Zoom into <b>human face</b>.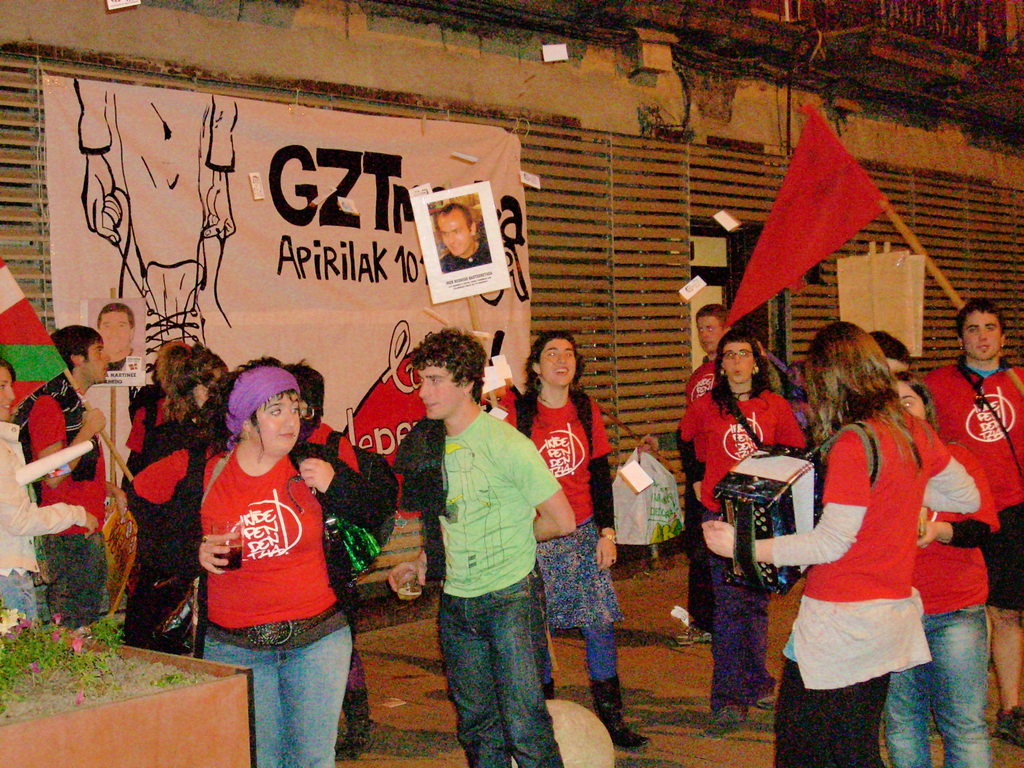
Zoom target: l=963, t=307, r=1004, b=360.
